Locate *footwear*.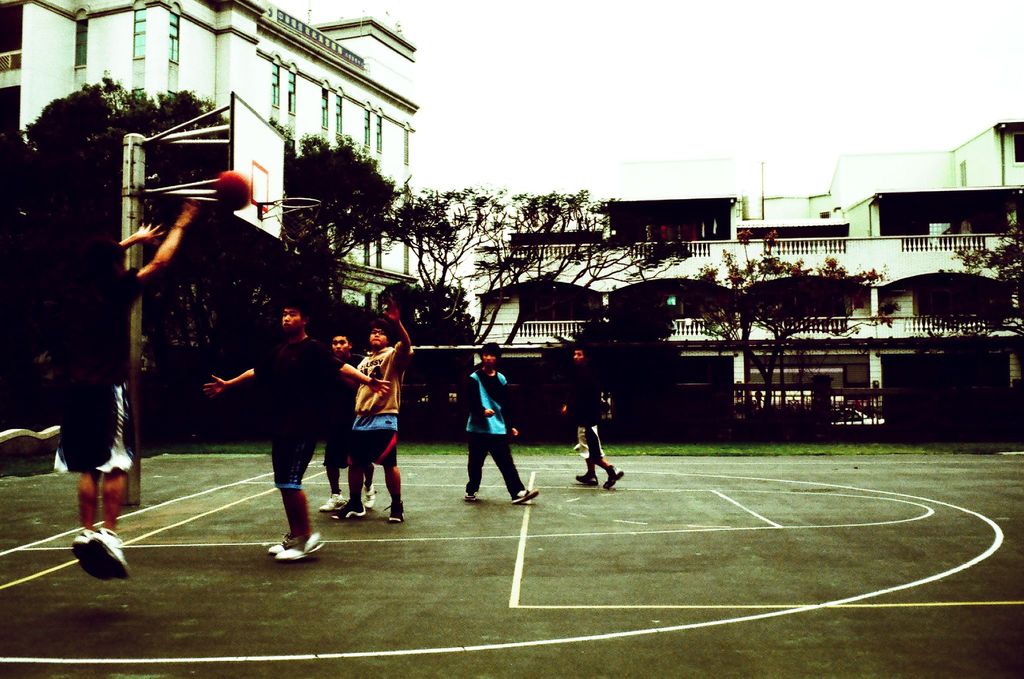
Bounding box: bbox=(463, 489, 487, 505).
